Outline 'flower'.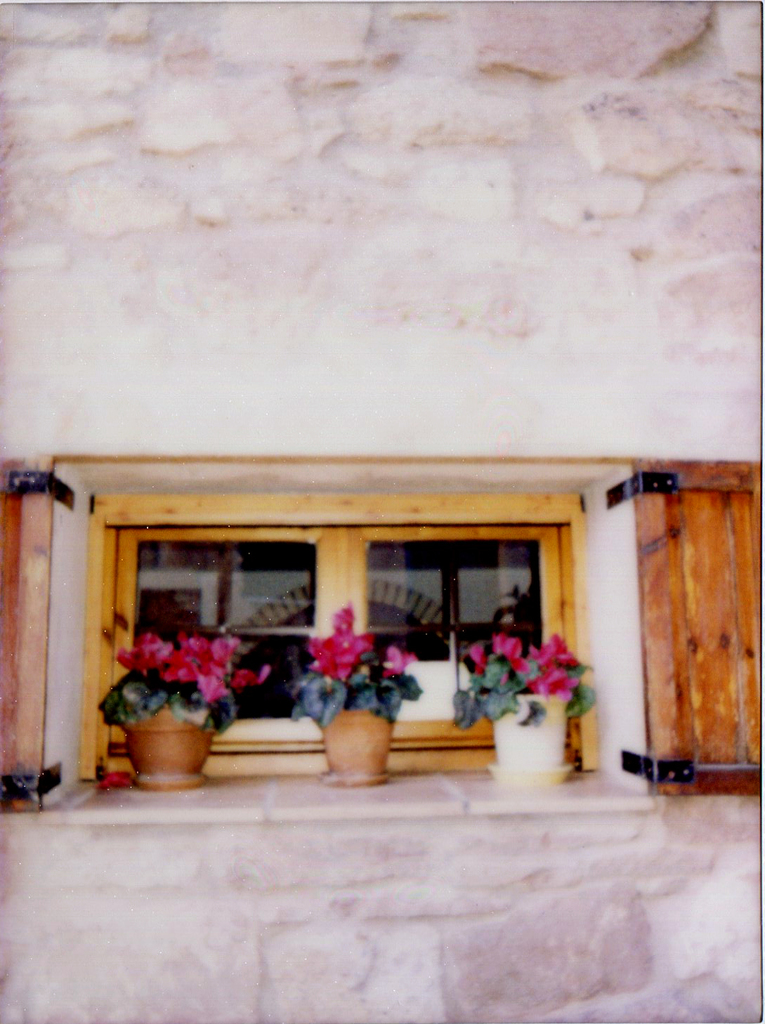
Outline: [left=464, top=641, right=488, bottom=675].
